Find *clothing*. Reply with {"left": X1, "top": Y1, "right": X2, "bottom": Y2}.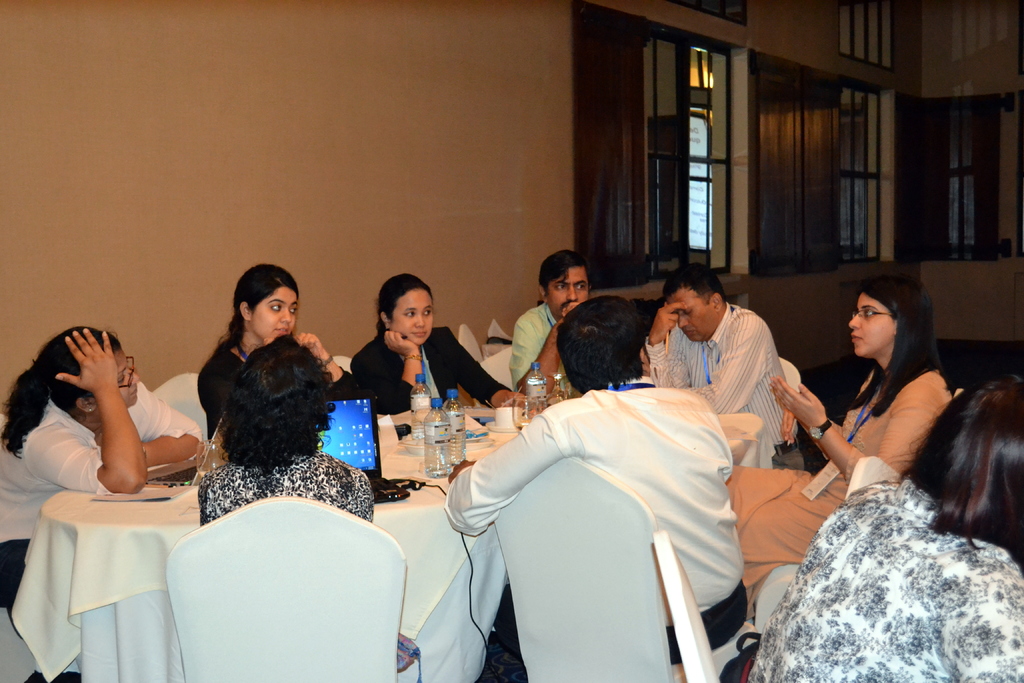
{"left": 726, "top": 361, "right": 957, "bottom": 586}.
